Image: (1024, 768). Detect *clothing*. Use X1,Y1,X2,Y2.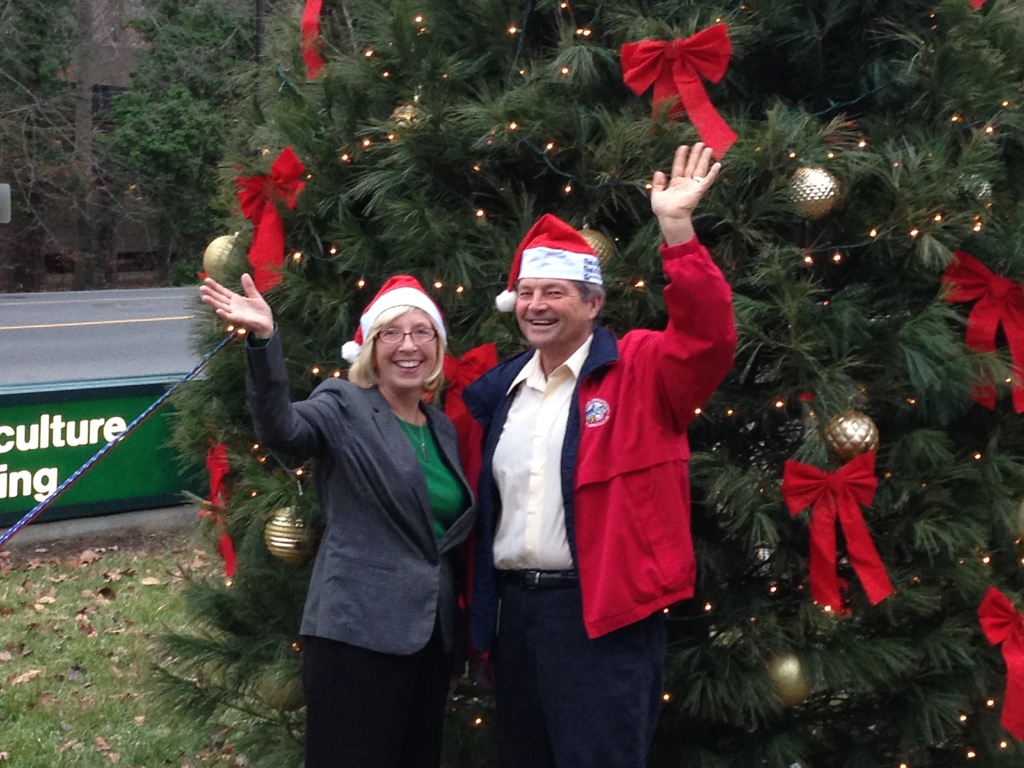
472,237,737,767.
